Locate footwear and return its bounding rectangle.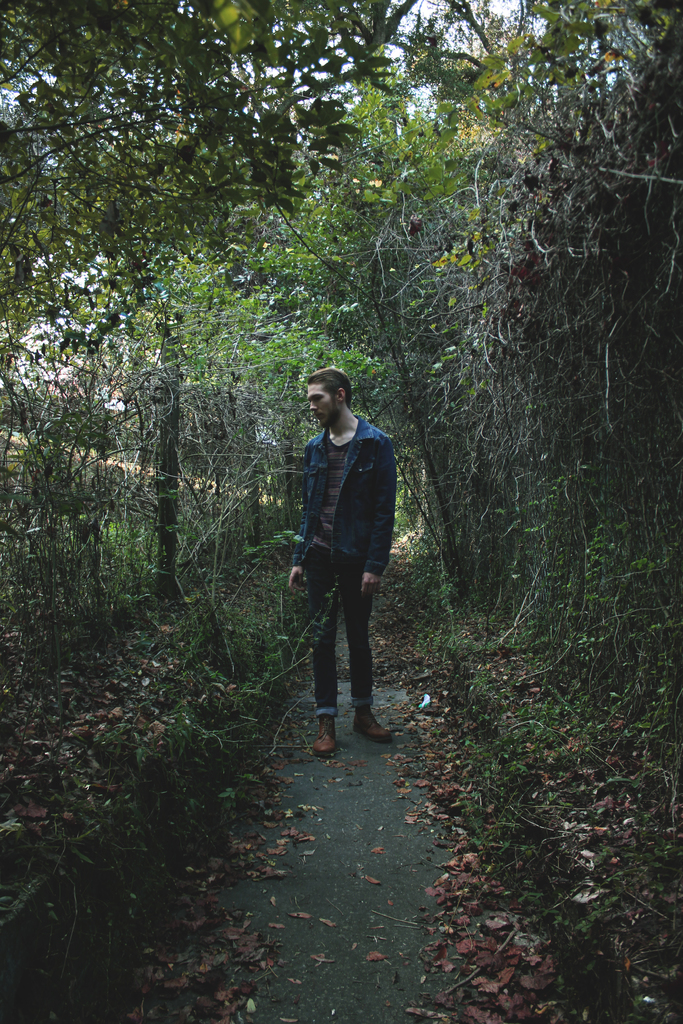
detection(312, 715, 338, 756).
